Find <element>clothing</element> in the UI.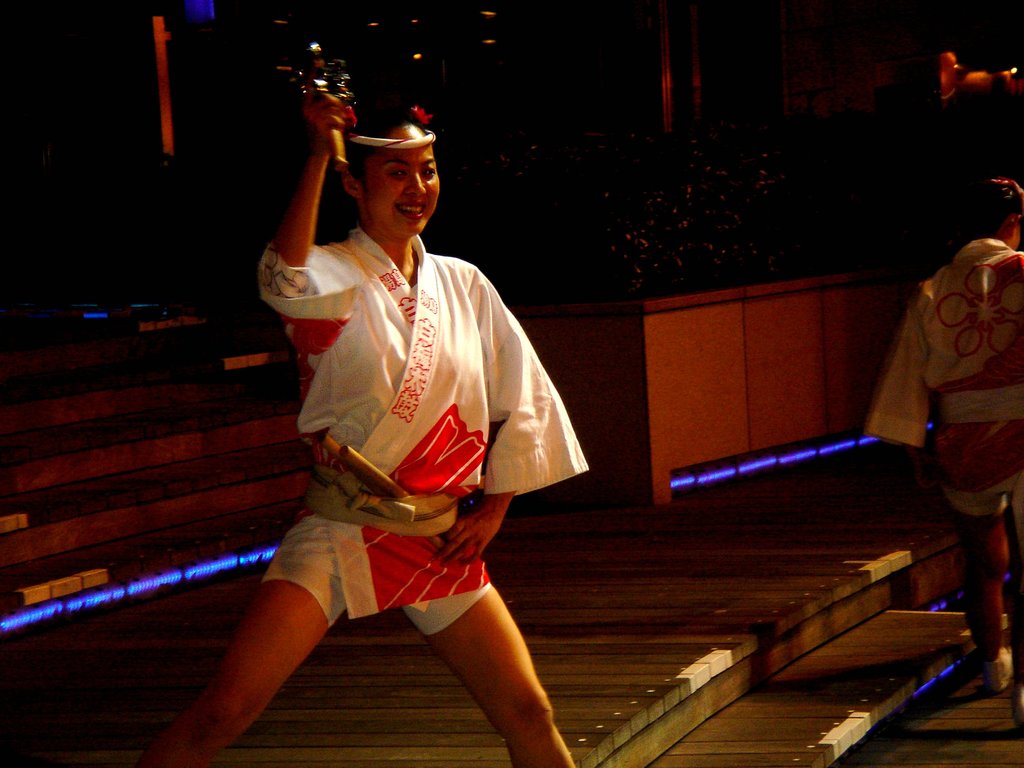
UI element at 246 205 575 670.
